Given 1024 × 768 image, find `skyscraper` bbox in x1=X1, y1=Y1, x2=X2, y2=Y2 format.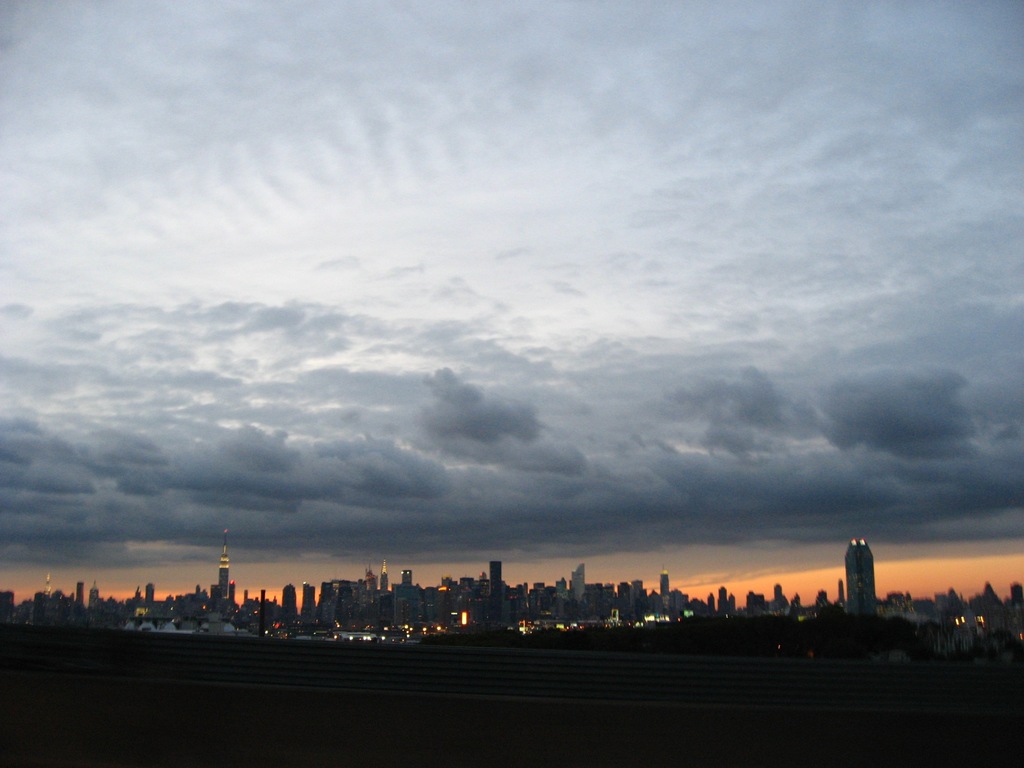
x1=216, y1=531, x2=229, y2=602.
